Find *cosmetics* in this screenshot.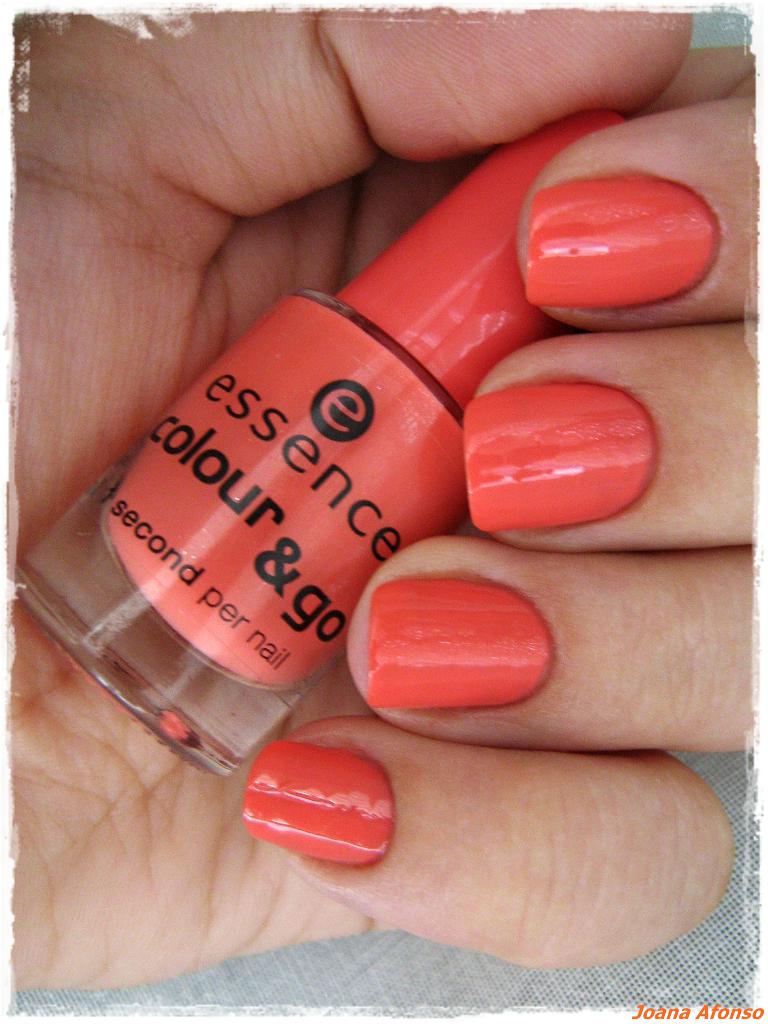
The bounding box for *cosmetics* is 8:113:636:784.
